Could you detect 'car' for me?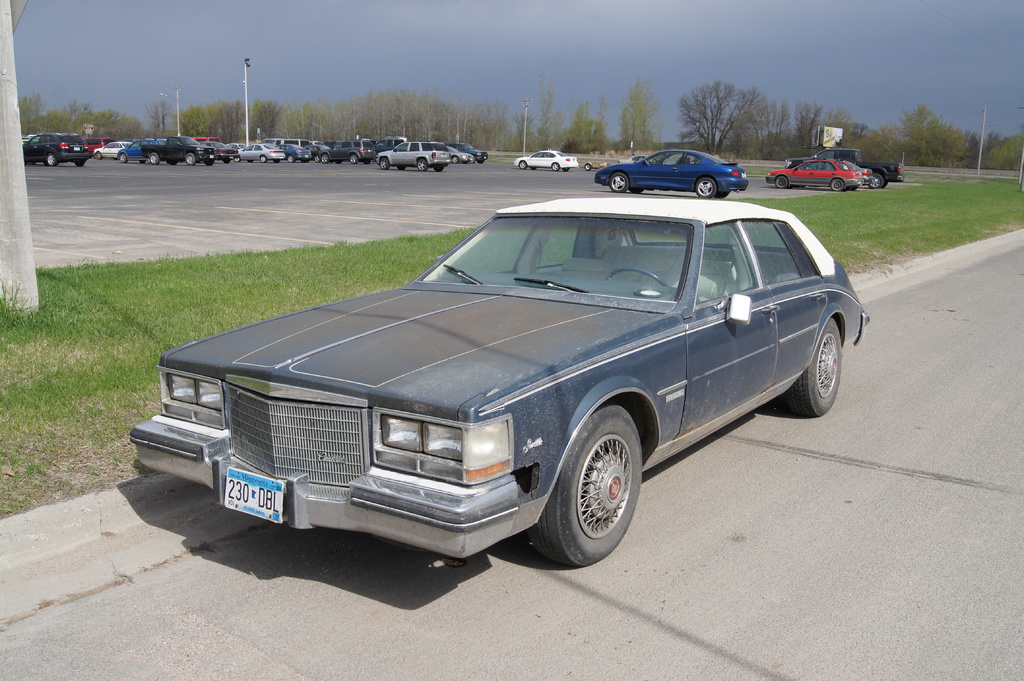
Detection result: 125,195,879,585.
